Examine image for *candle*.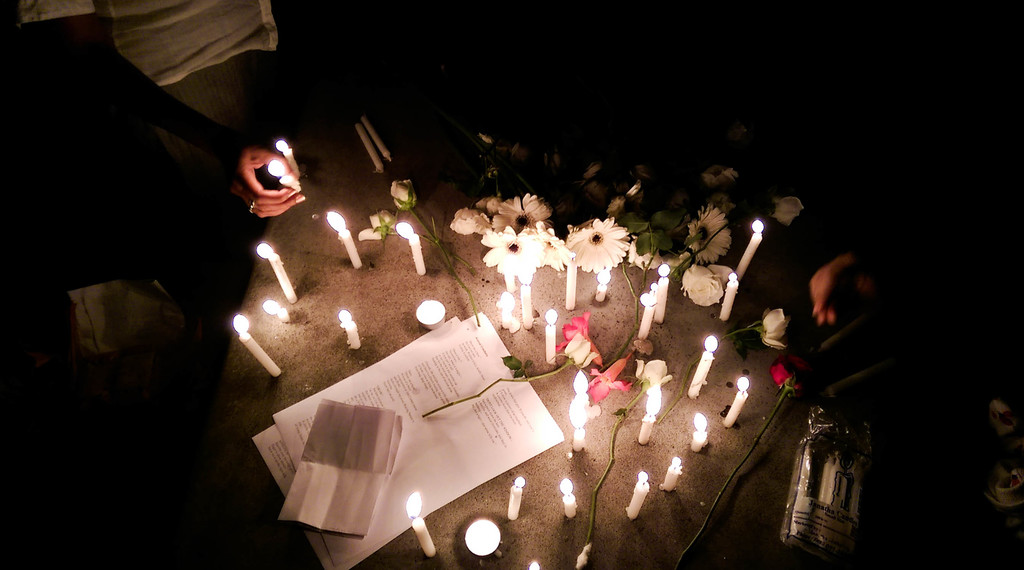
Examination result: x1=268 y1=157 x2=300 y2=192.
